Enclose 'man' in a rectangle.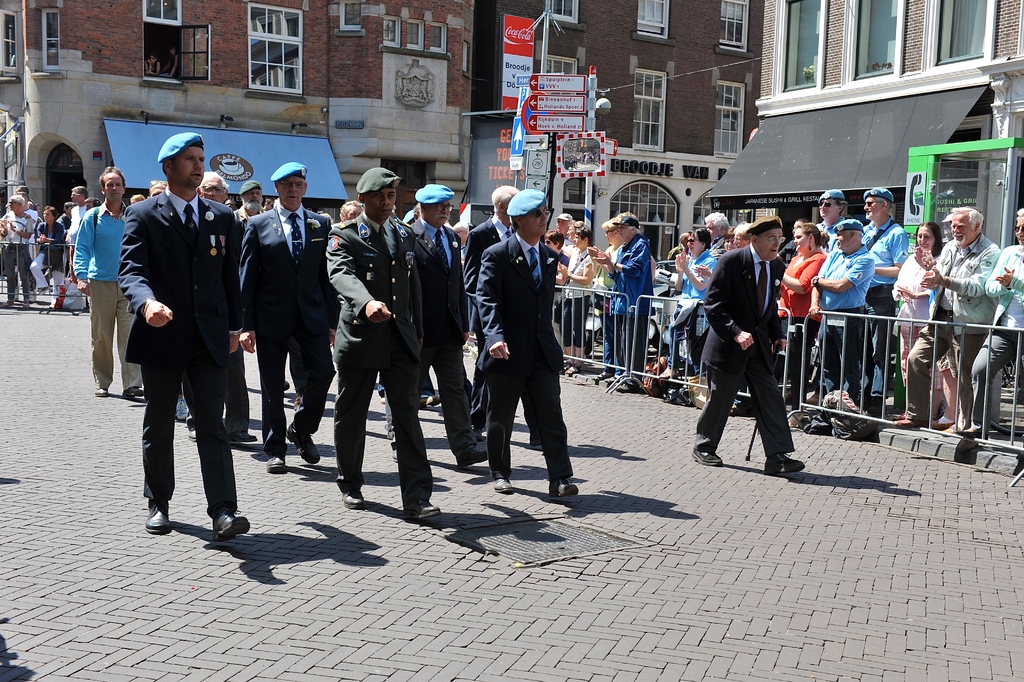
locate(893, 208, 1001, 430).
